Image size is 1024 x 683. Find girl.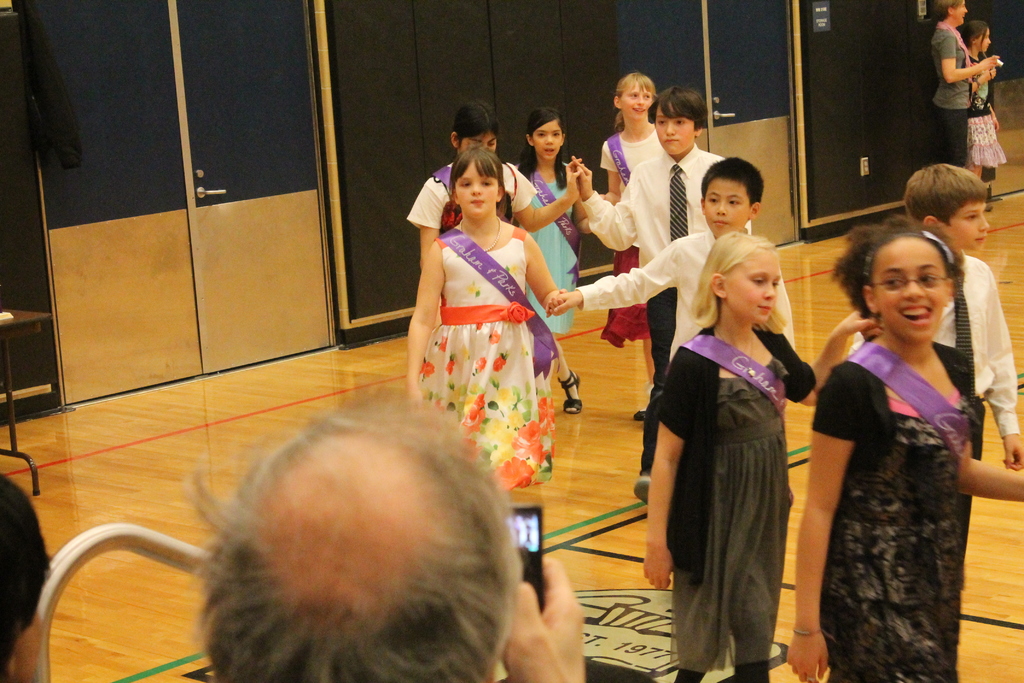
x1=411 y1=149 x2=555 y2=510.
